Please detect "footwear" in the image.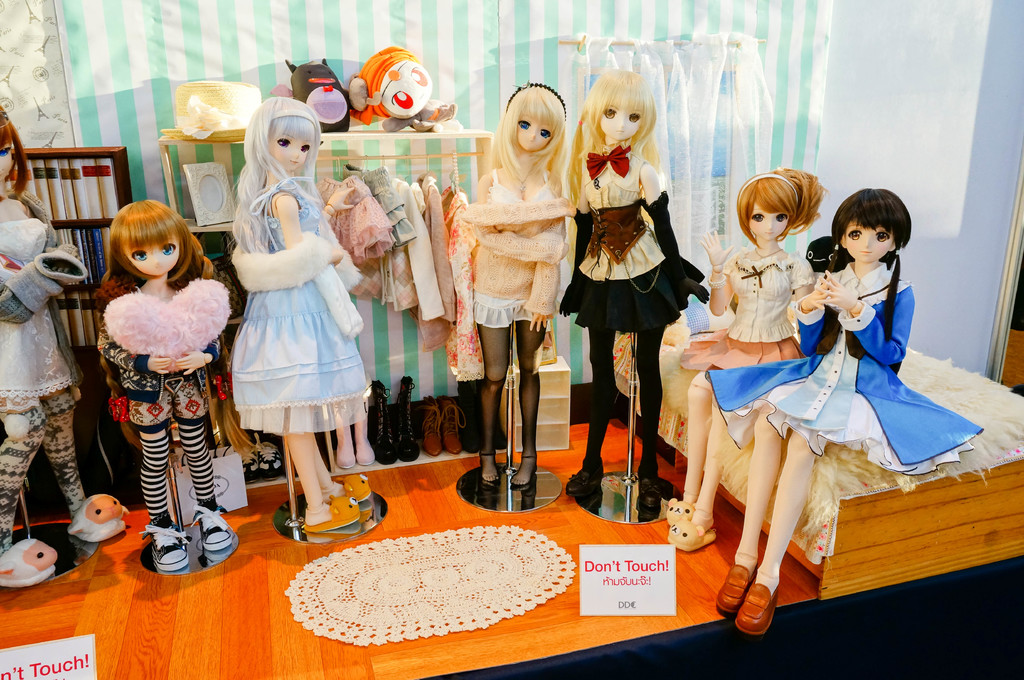
l=417, t=393, r=449, b=459.
